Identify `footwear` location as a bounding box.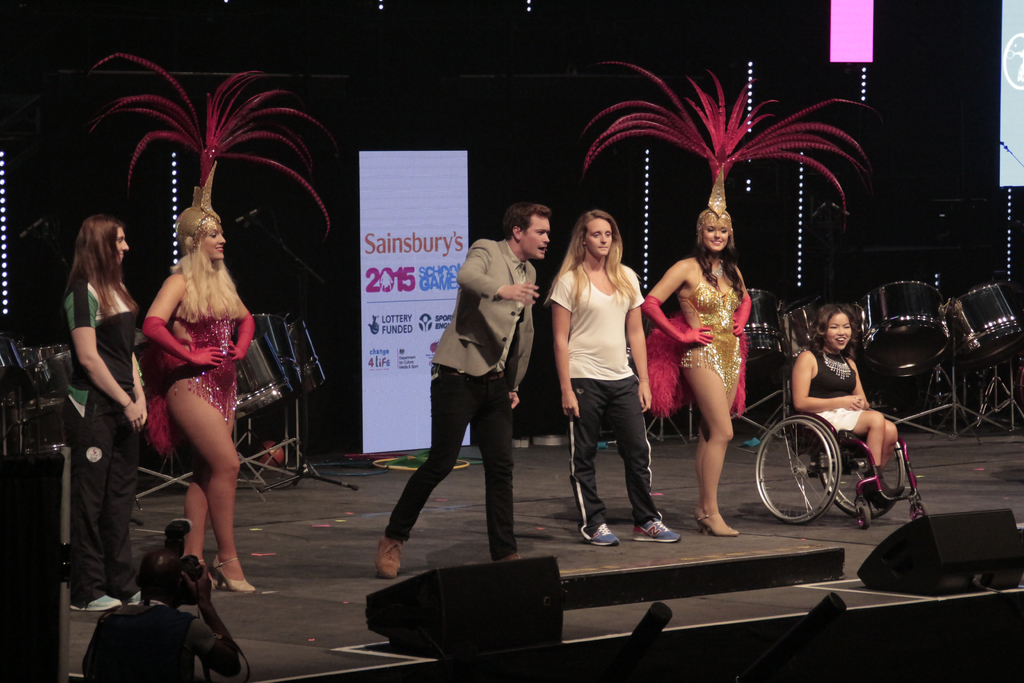
left=216, top=550, right=257, bottom=594.
